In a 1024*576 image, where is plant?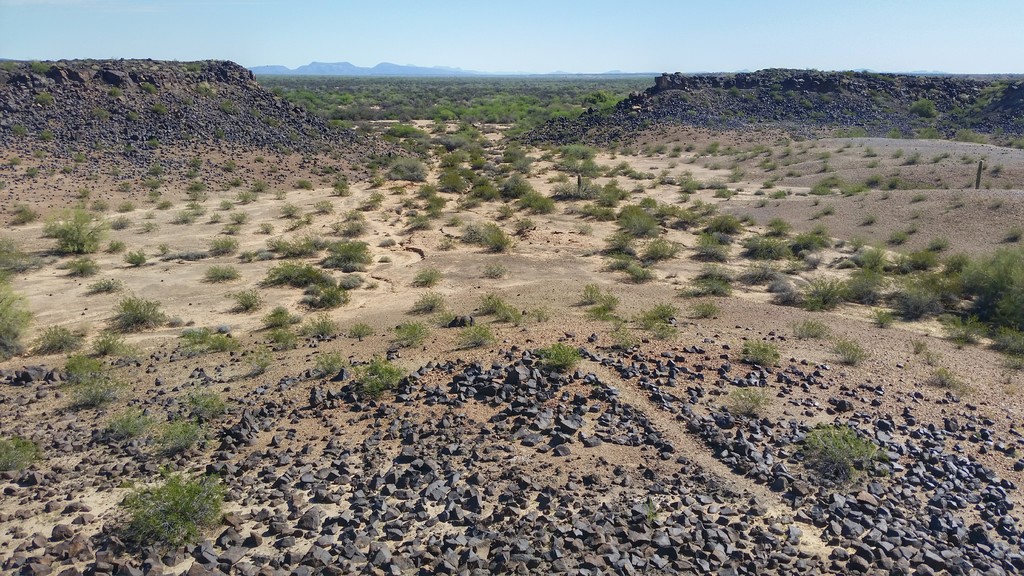
<region>136, 219, 161, 232</region>.
